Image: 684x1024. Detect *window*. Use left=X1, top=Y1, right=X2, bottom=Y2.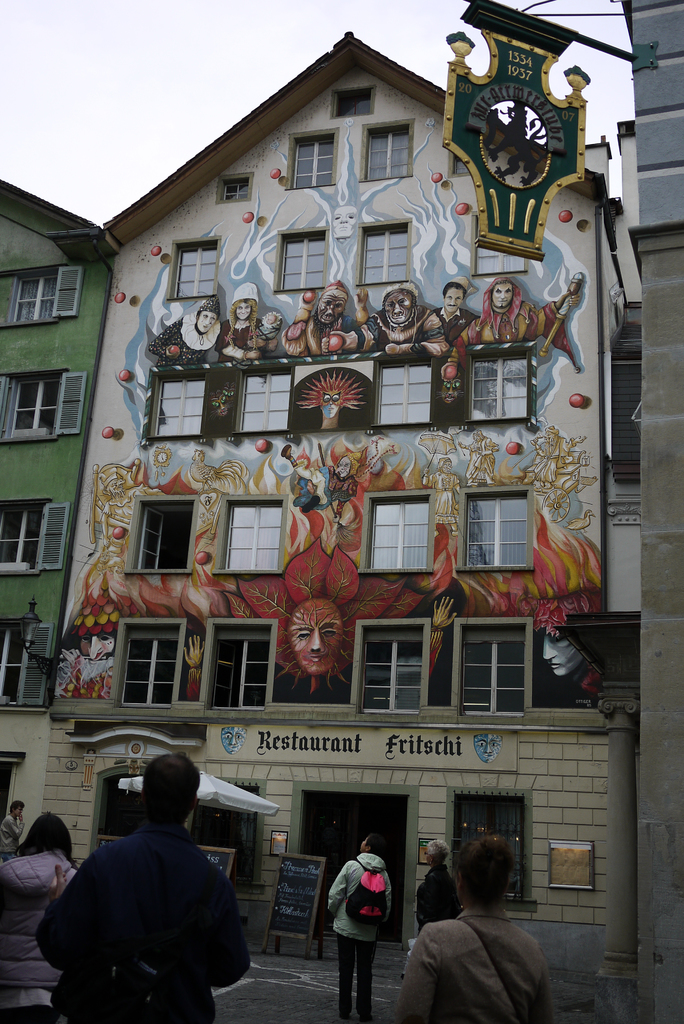
left=283, top=131, right=329, bottom=199.
